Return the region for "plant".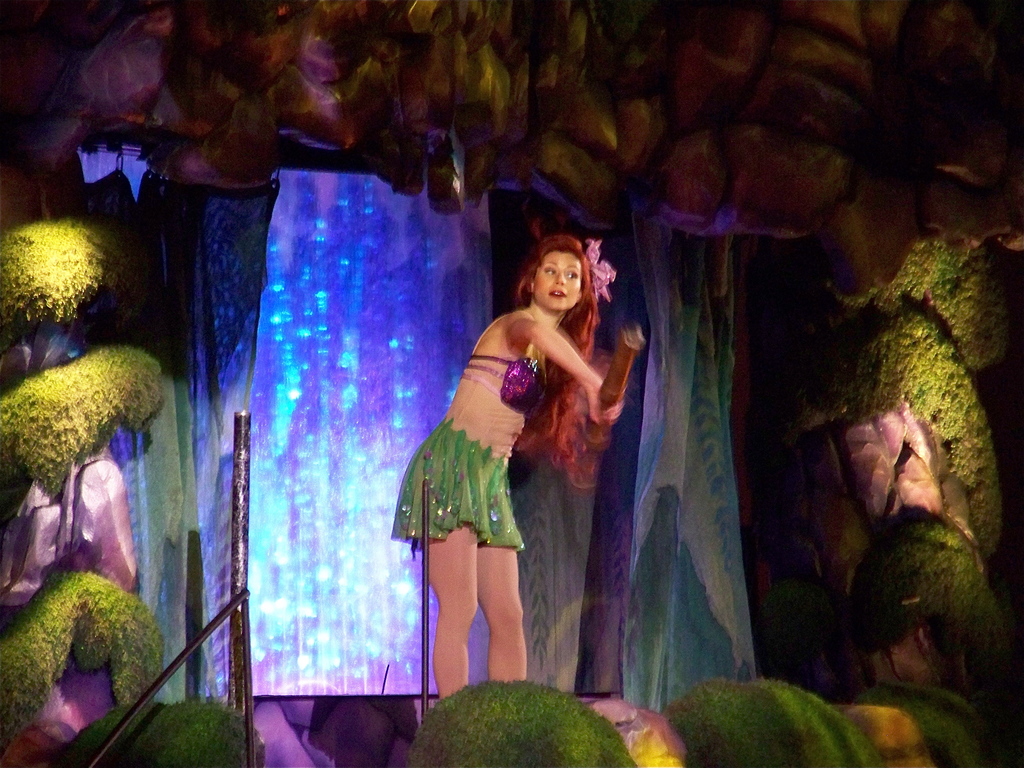
rect(825, 500, 1011, 708).
